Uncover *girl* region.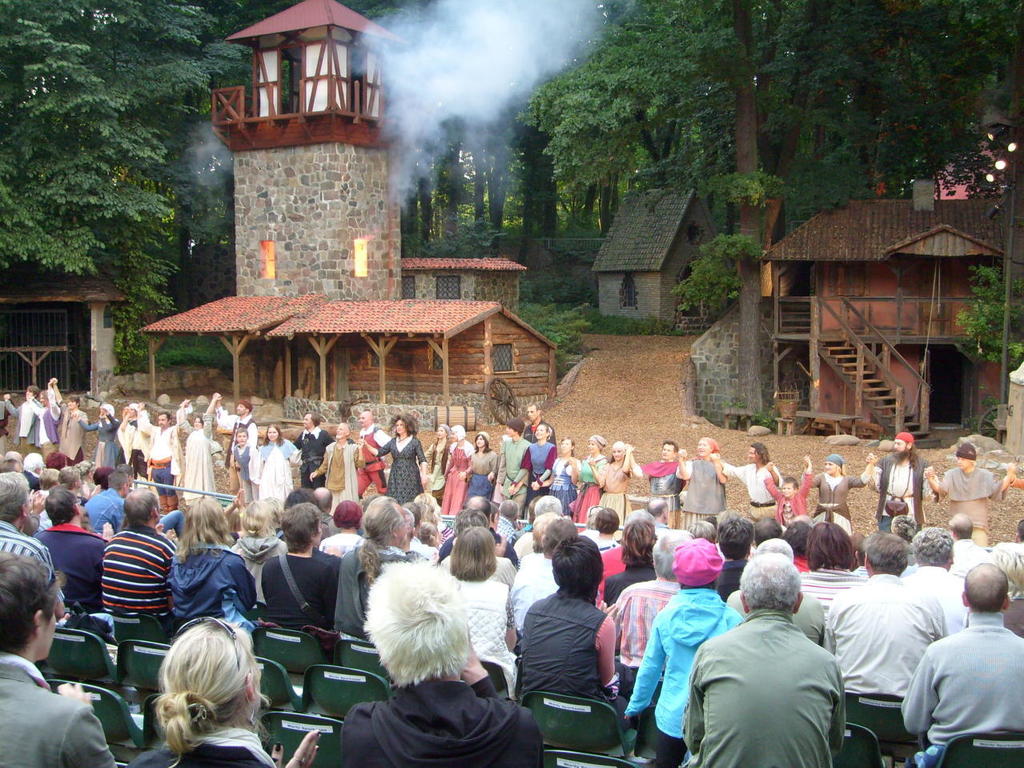
Uncovered: pyautogui.locateOnScreen(793, 516, 868, 631).
